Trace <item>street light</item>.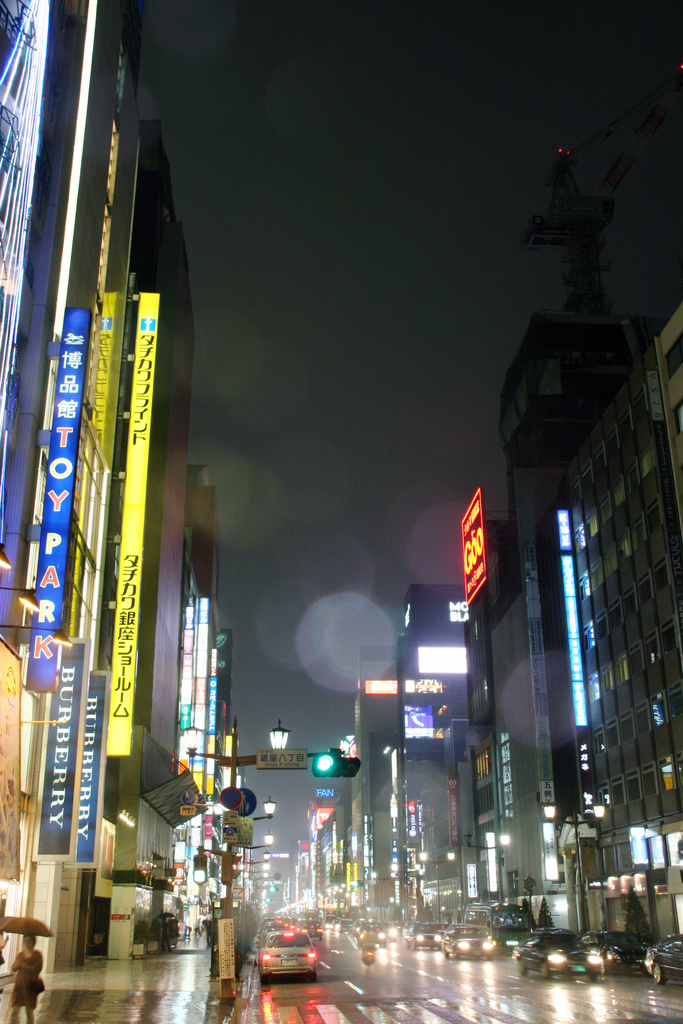
Traced to rect(459, 832, 508, 904).
